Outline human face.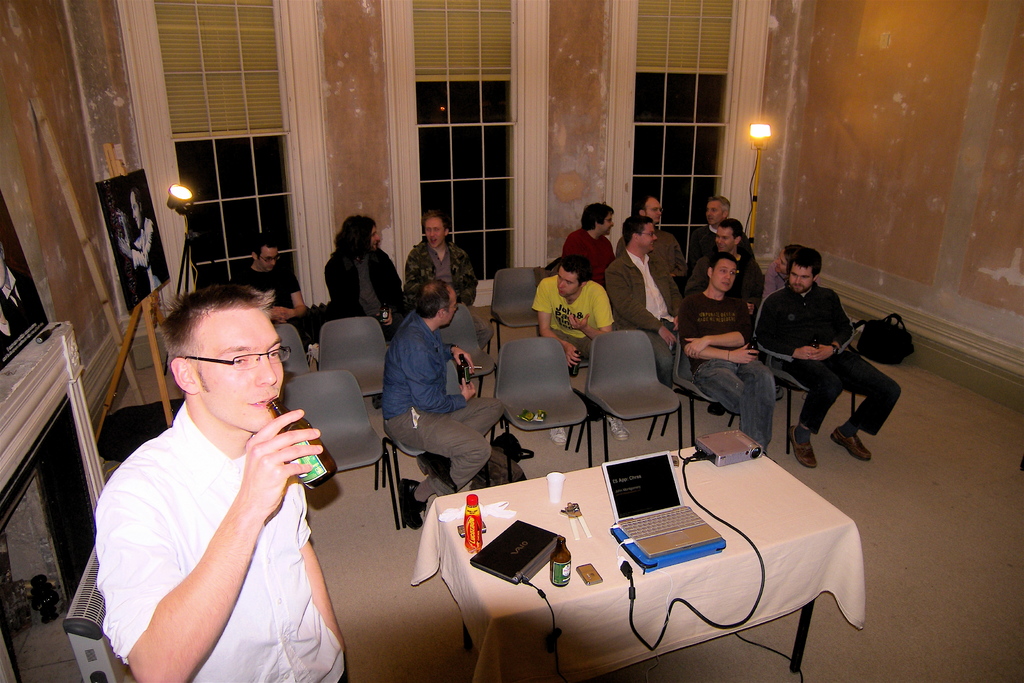
Outline: bbox(422, 217, 445, 248).
